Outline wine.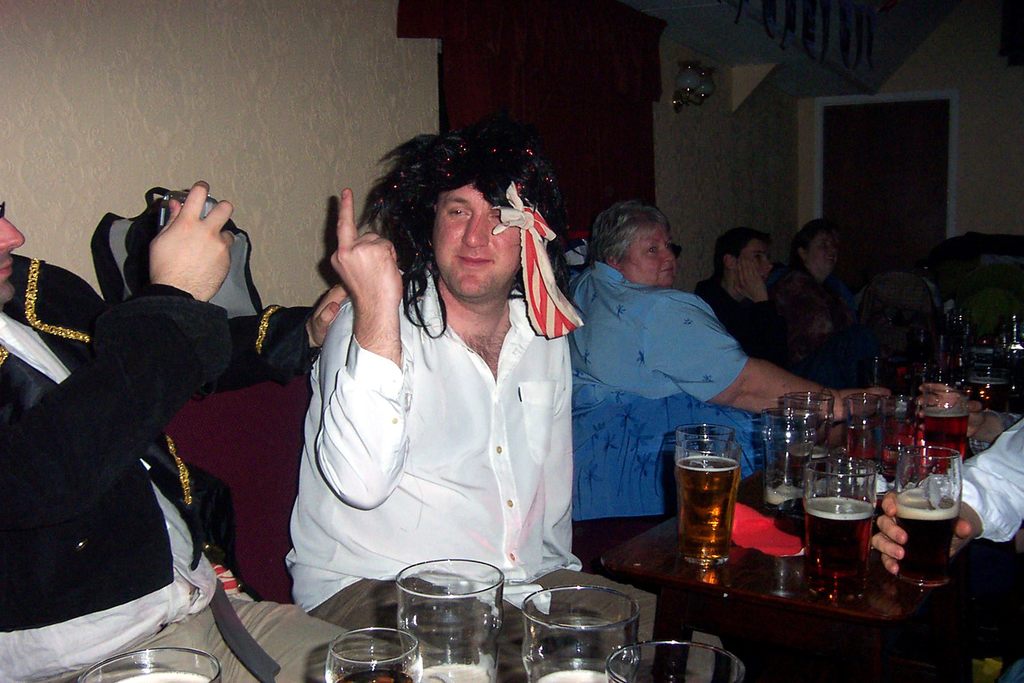
Outline: (867,411,924,472).
